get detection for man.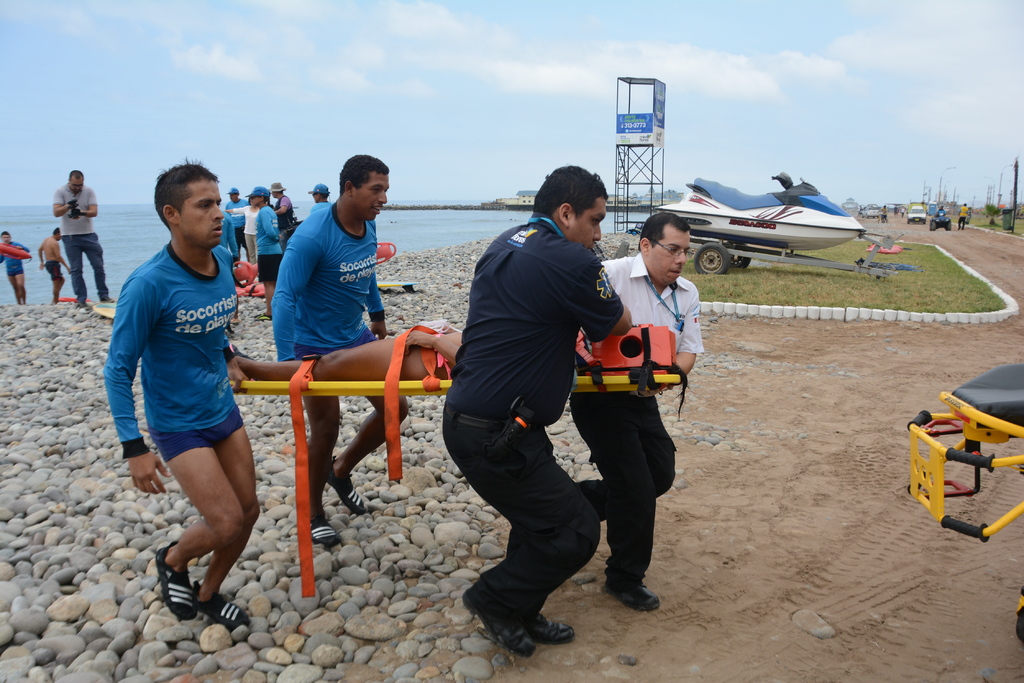
Detection: detection(312, 177, 326, 199).
